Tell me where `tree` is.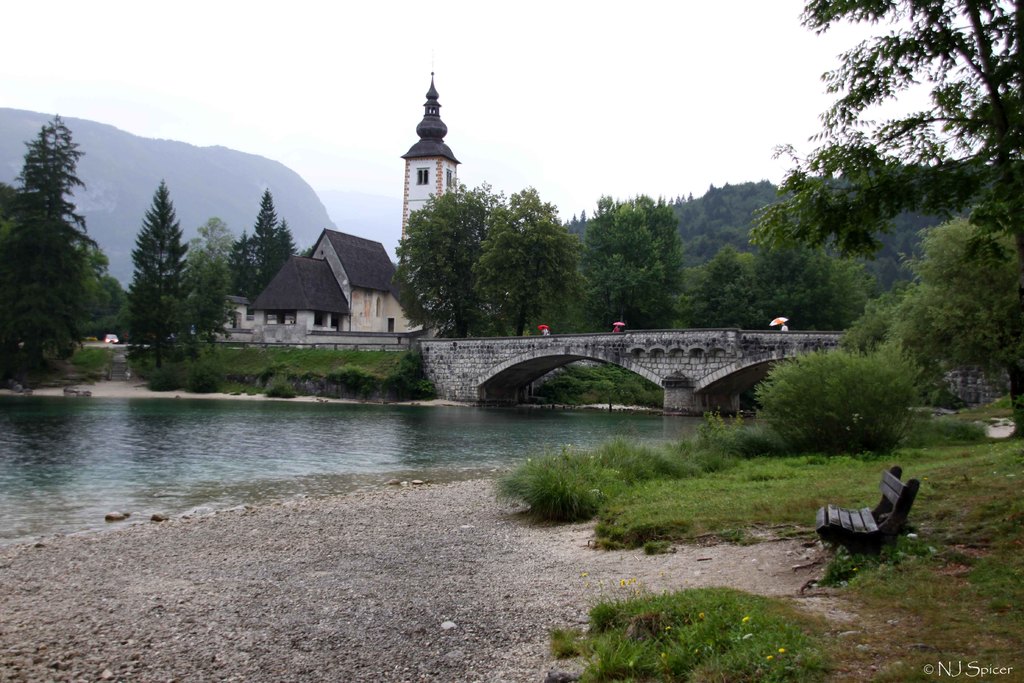
`tree` is at (x1=675, y1=222, x2=872, y2=340).
